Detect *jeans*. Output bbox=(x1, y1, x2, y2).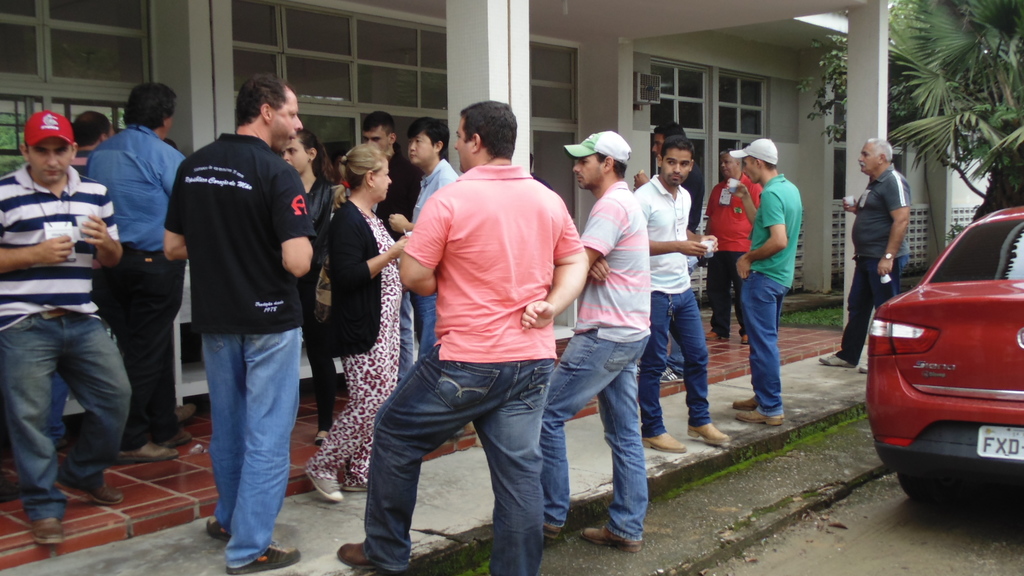
bbox=(364, 367, 564, 575).
